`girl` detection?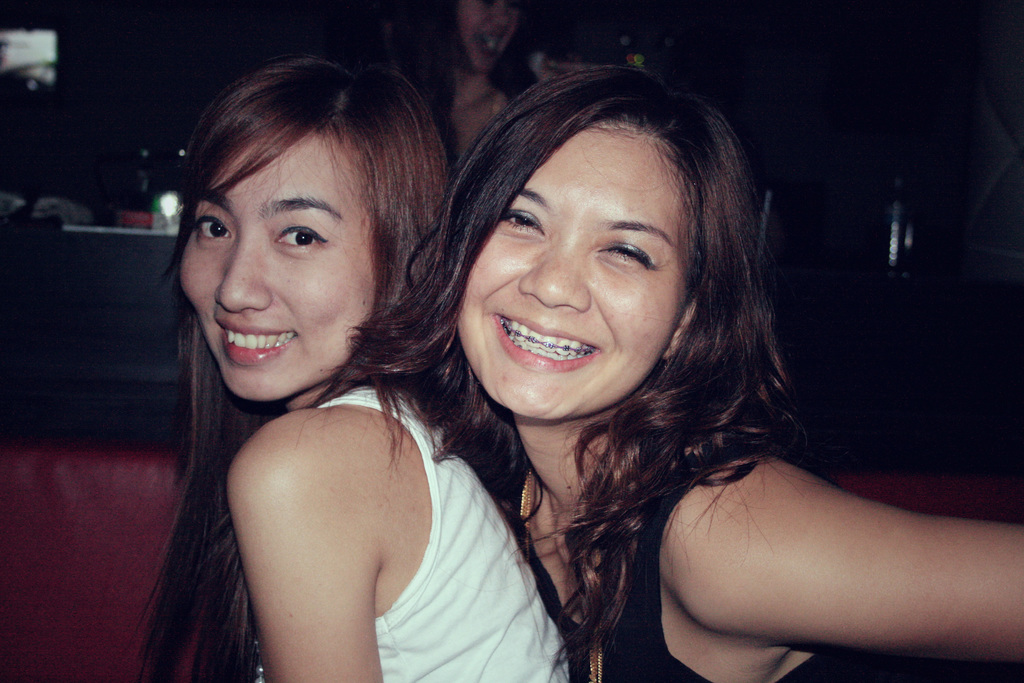
(114, 52, 572, 682)
